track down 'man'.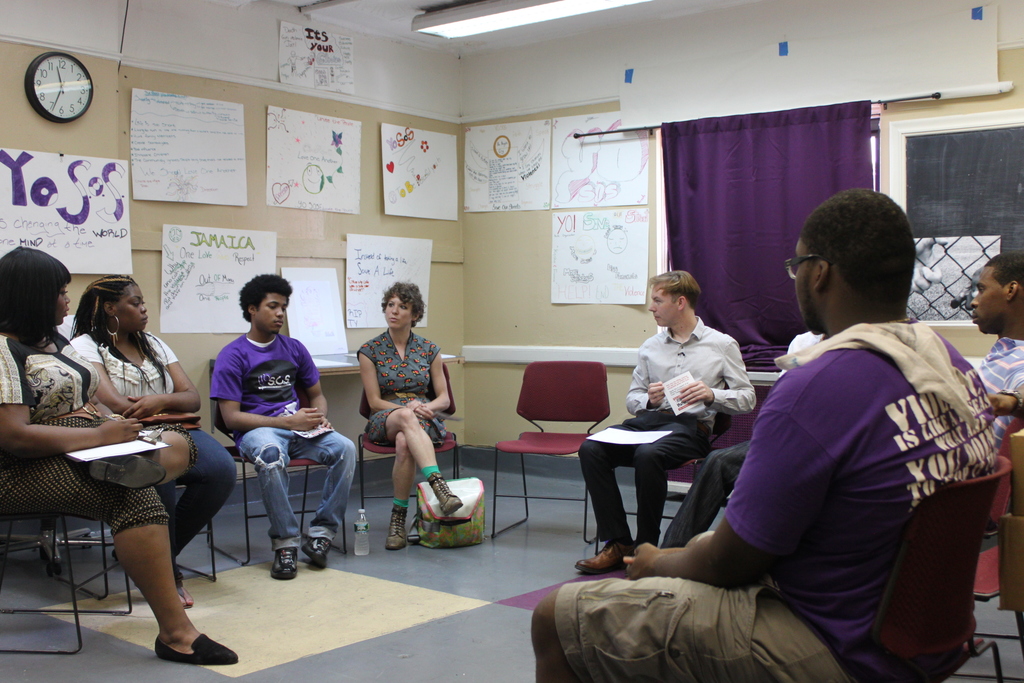
Tracked to (x1=202, y1=267, x2=360, y2=585).
